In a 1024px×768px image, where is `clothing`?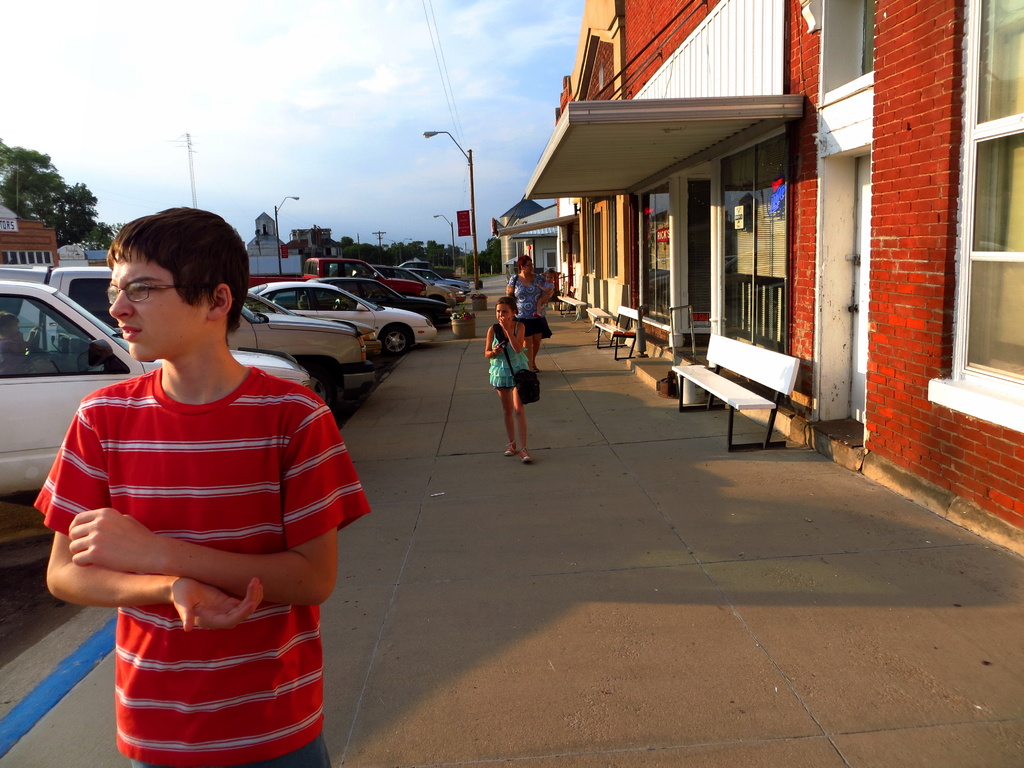
(x1=61, y1=324, x2=332, y2=733).
